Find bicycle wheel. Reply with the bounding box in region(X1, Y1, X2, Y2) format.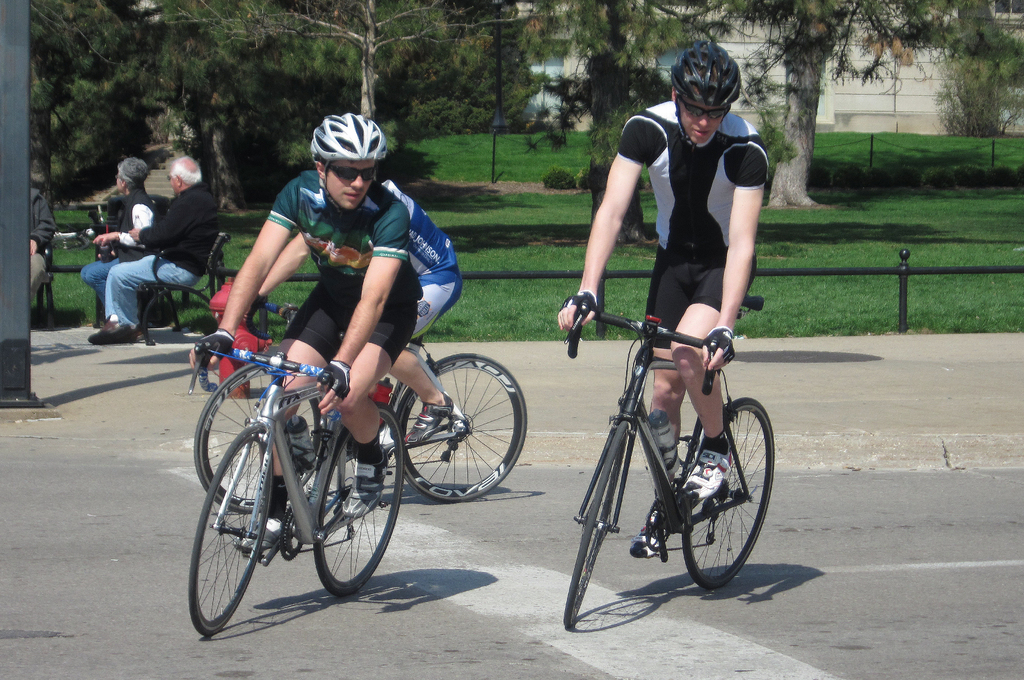
region(565, 418, 632, 634).
